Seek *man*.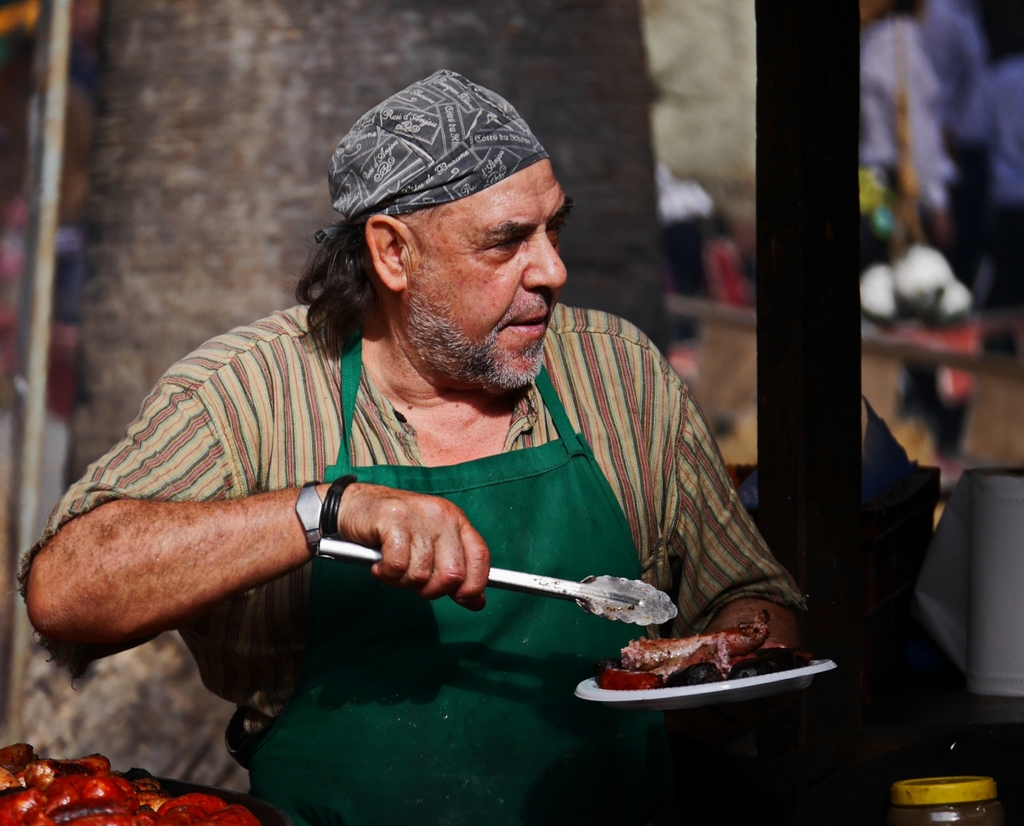
box=[940, 71, 1023, 277].
